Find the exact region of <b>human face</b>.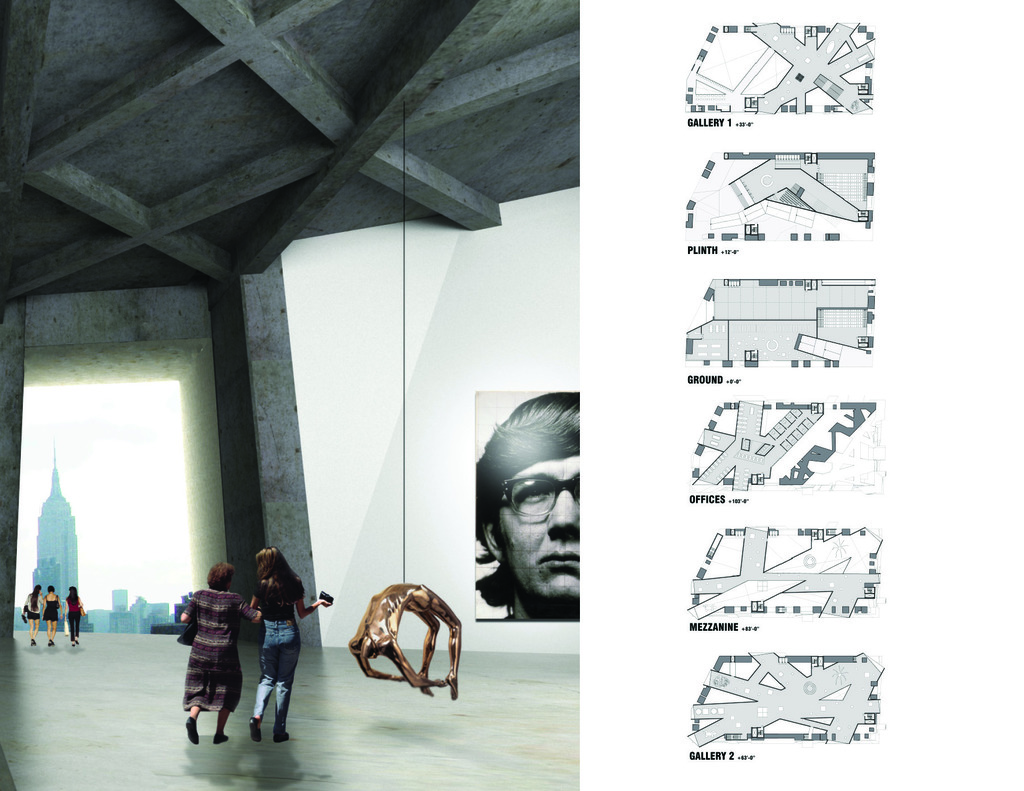
Exact region: x1=499 y1=455 x2=580 y2=606.
